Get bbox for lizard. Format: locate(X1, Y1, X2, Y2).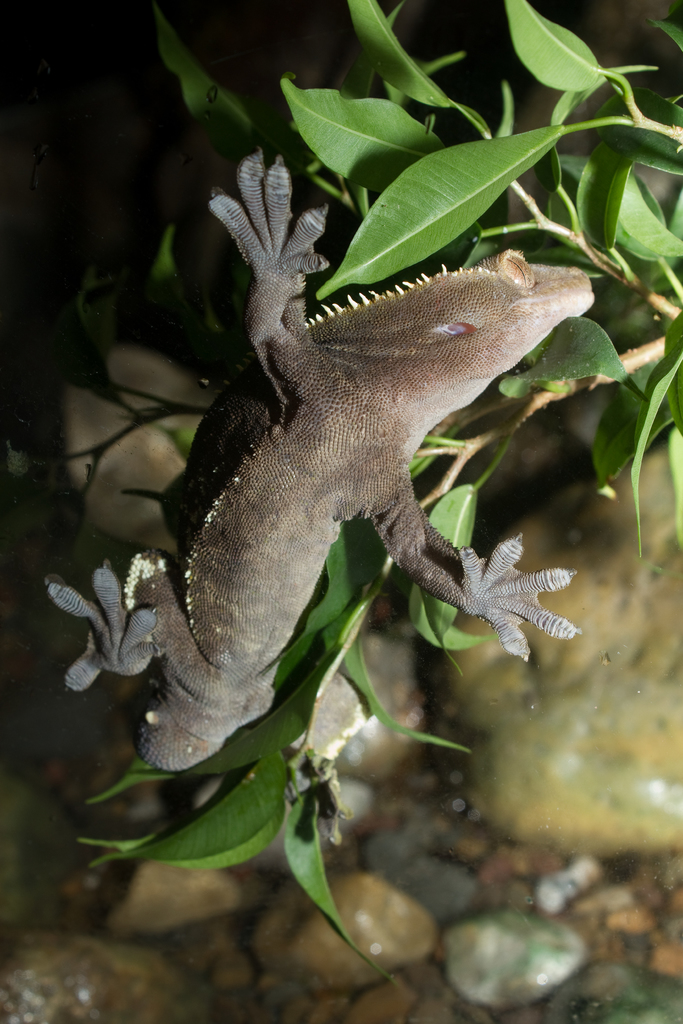
locate(135, 157, 659, 780).
